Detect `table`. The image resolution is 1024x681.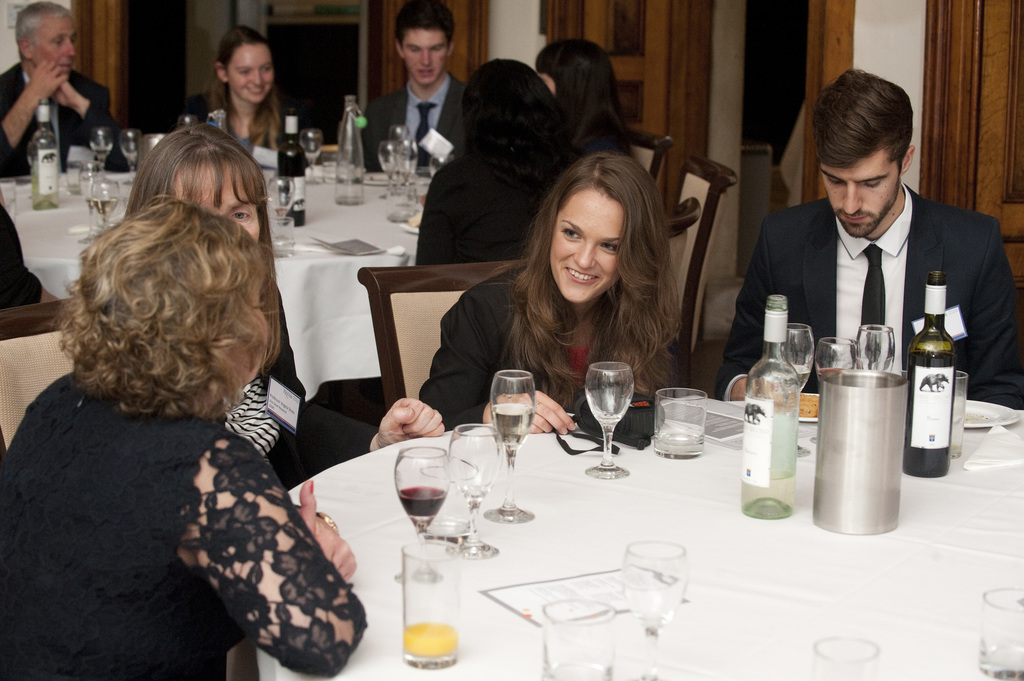
242, 397, 1023, 680.
